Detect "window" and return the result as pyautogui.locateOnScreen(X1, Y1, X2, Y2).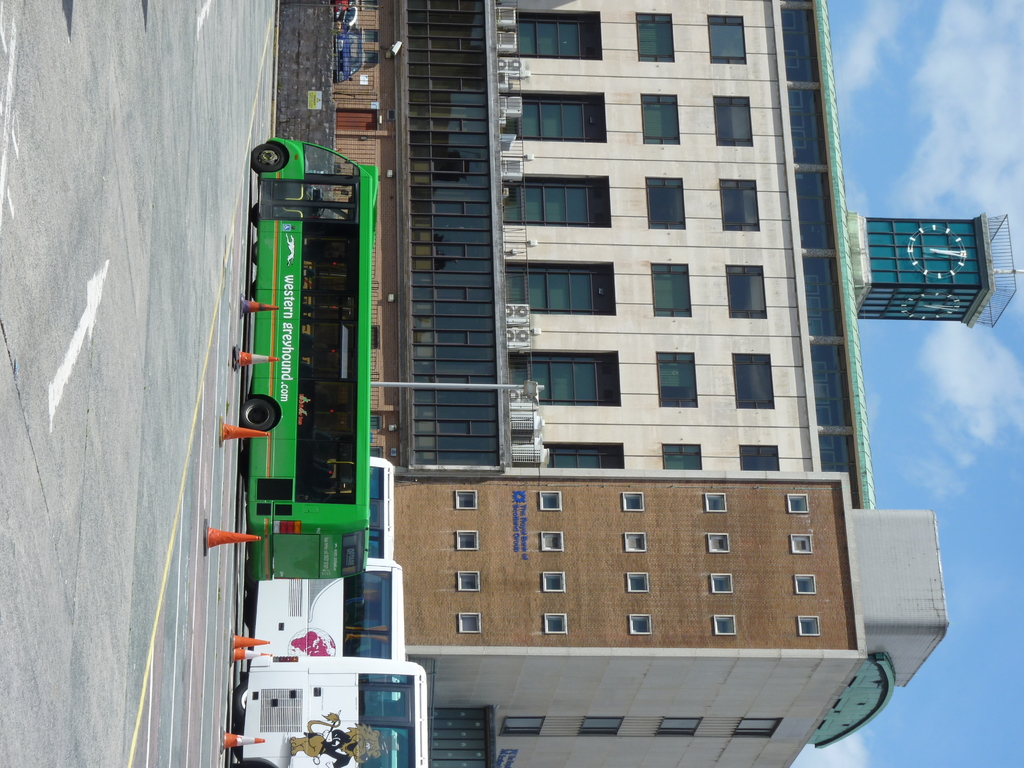
pyautogui.locateOnScreen(735, 717, 783, 738).
